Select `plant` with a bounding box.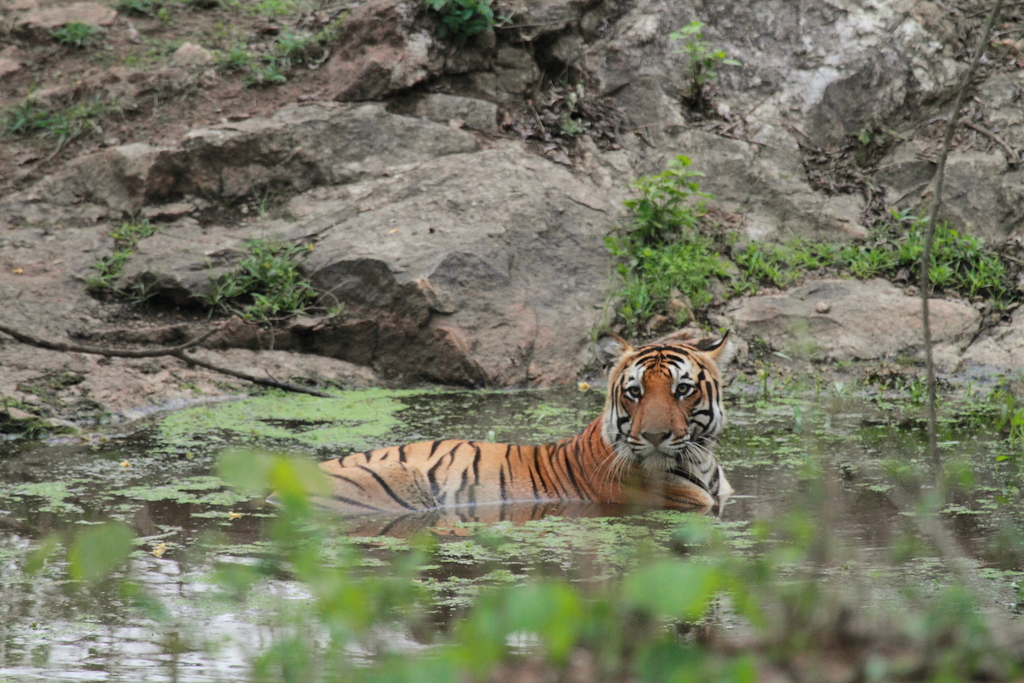
0 0 339 152.
